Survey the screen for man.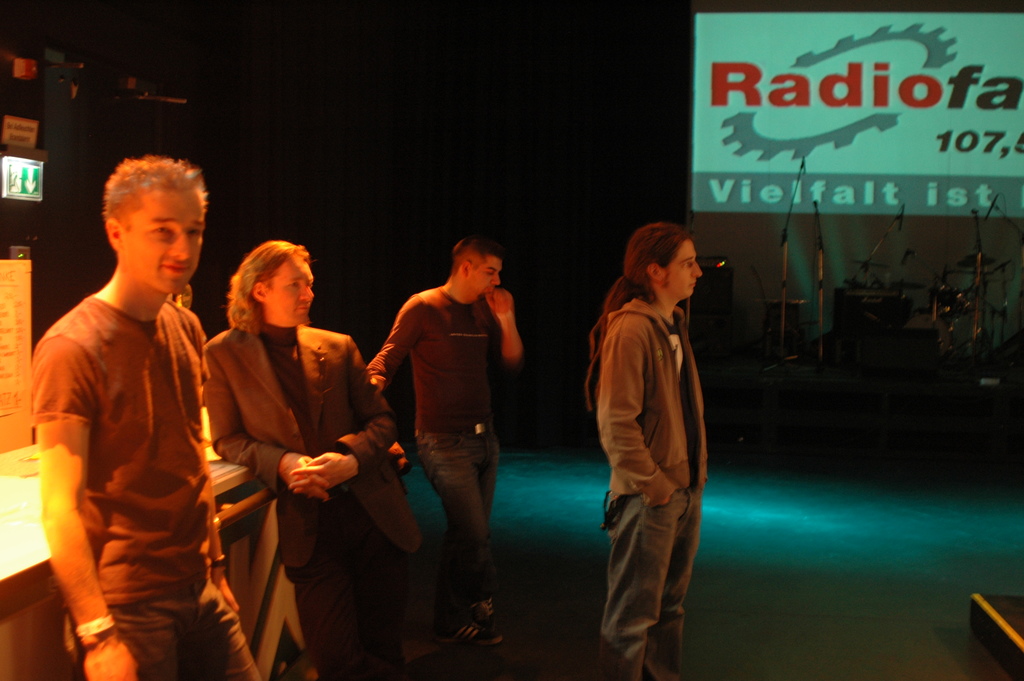
Survey found: <bbox>196, 238, 435, 680</bbox>.
